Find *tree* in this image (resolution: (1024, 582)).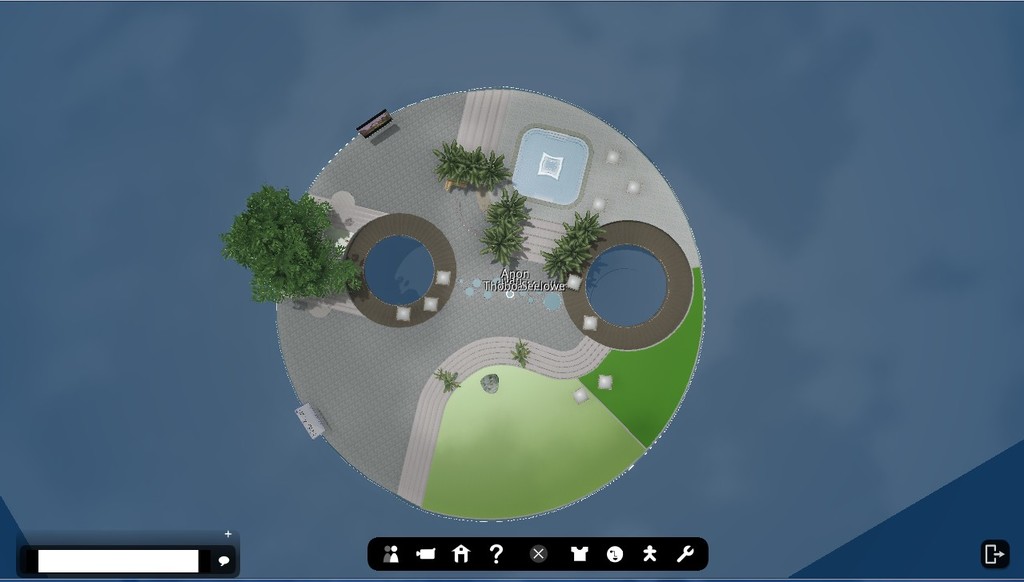
box=[476, 192, 527, 274].
